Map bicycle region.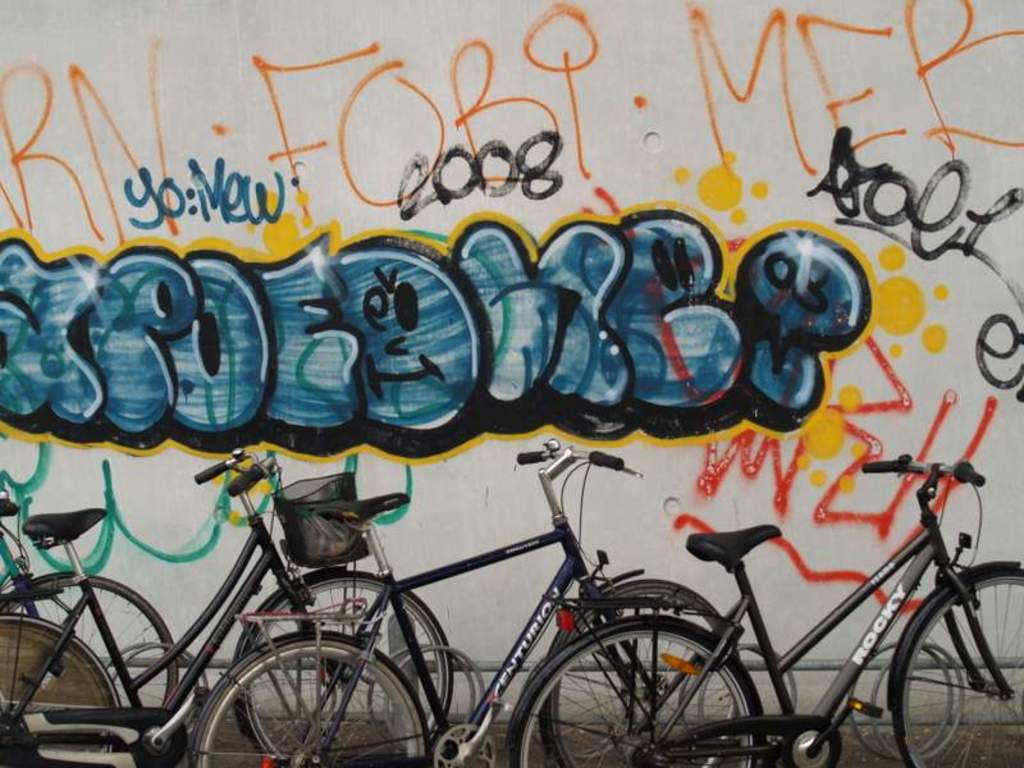
Mapped to bbox(192, 438, 746, 767).
